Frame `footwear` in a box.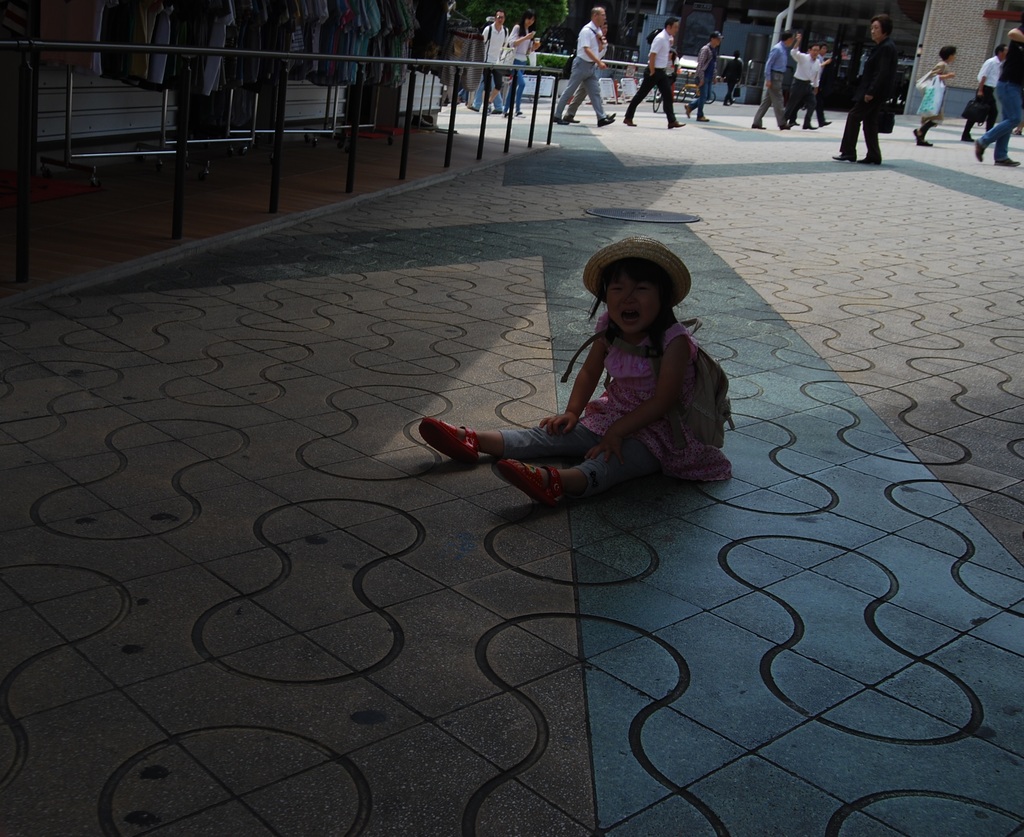
(752,124,767,129).
